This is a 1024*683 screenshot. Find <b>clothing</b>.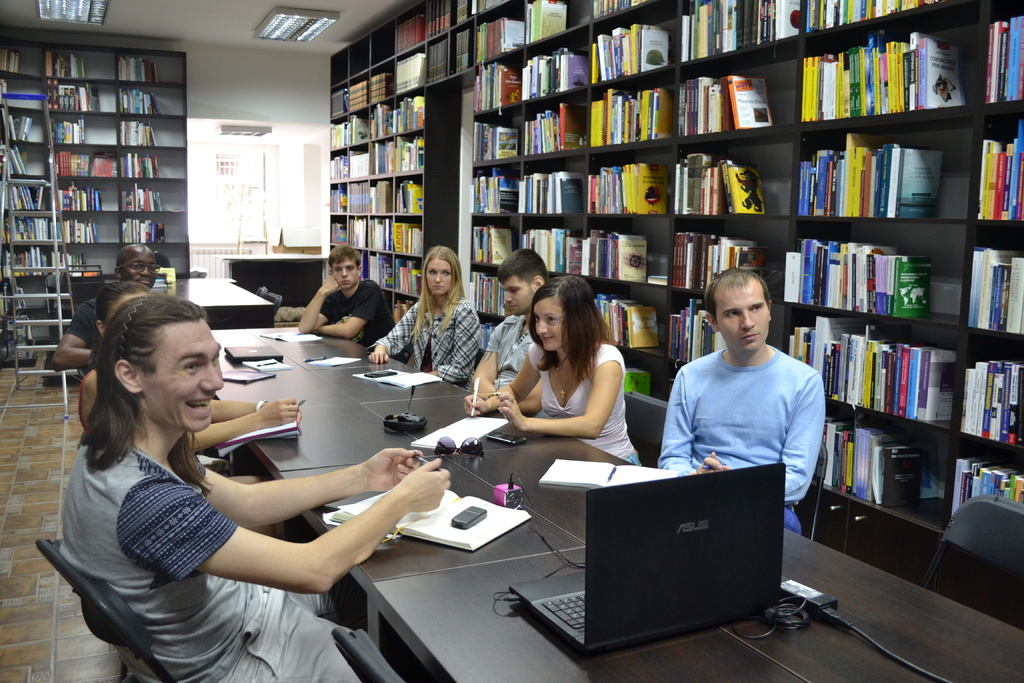
Bounding box: {"left": 481, "top": 313, "right": 535, "bottom": 391}.
